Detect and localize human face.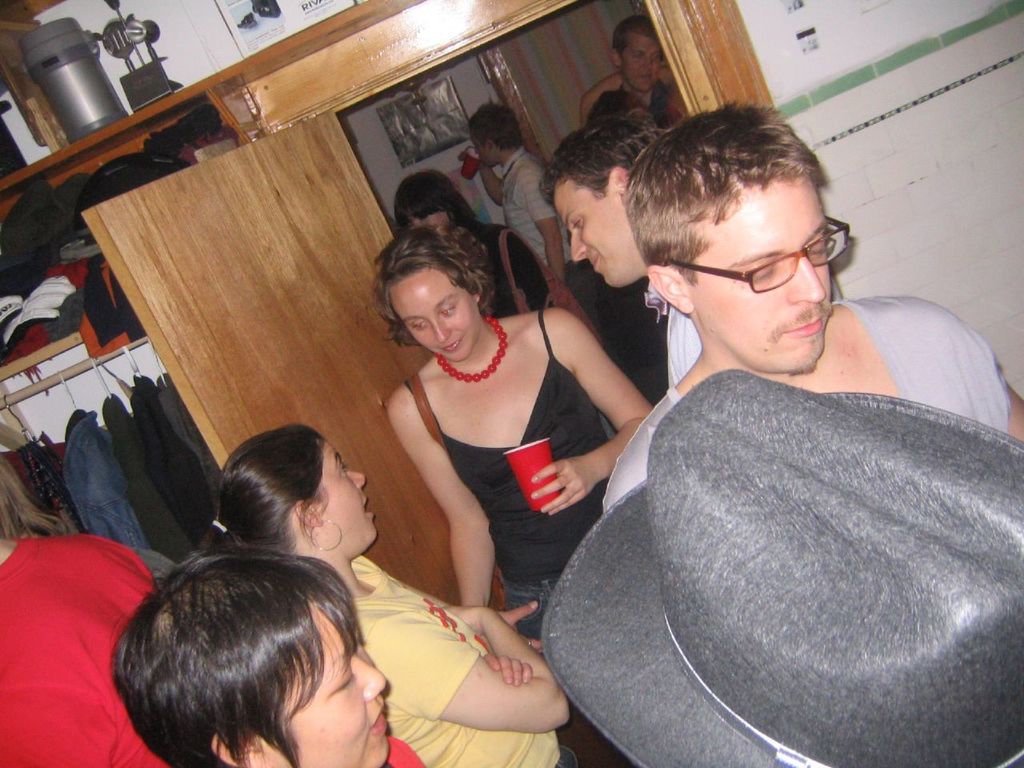
Localized at {"x1": 303, "y1": 433, "x2": 381, "y2": 555}.
